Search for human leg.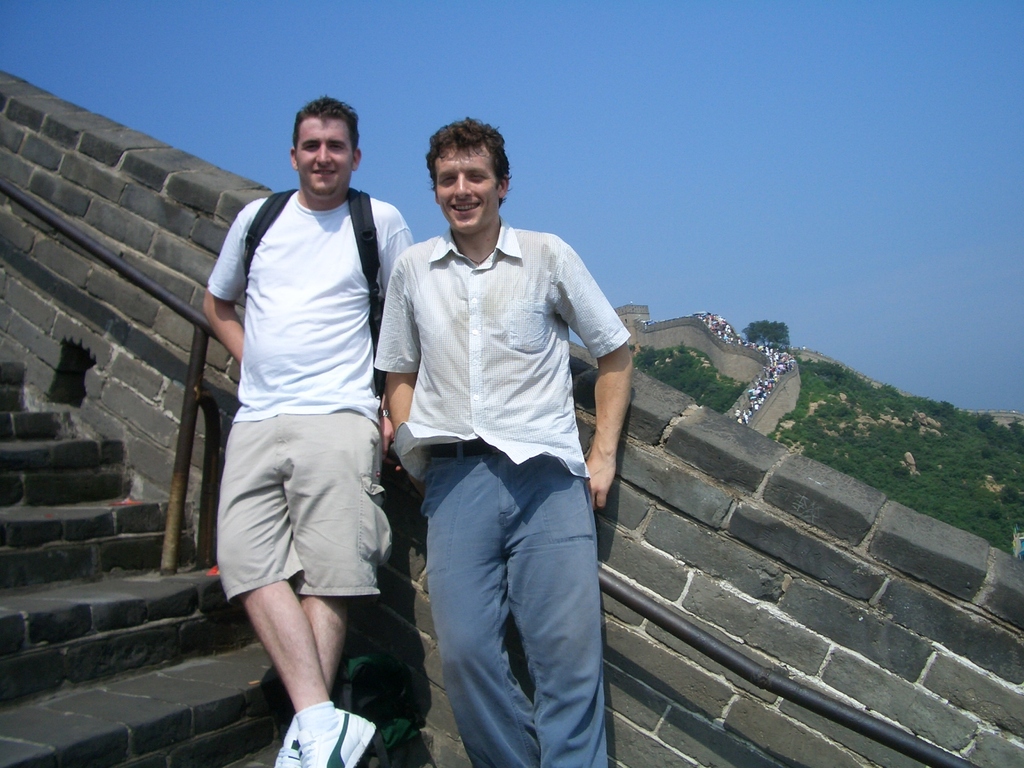
Found at BBox(497, 442, 593, 767).
